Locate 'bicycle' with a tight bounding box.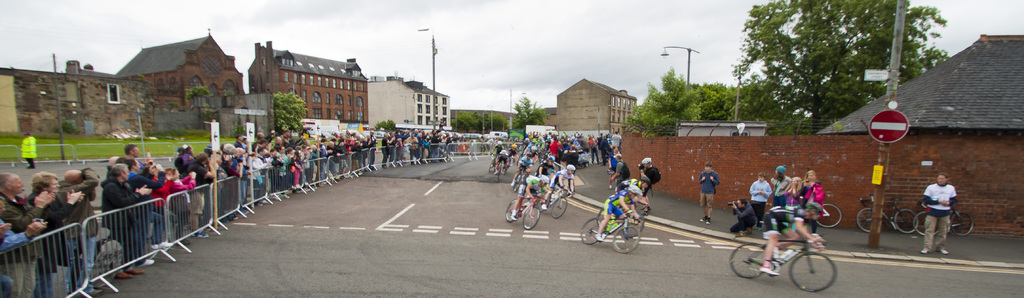
region(778, 194, 845, 226).
